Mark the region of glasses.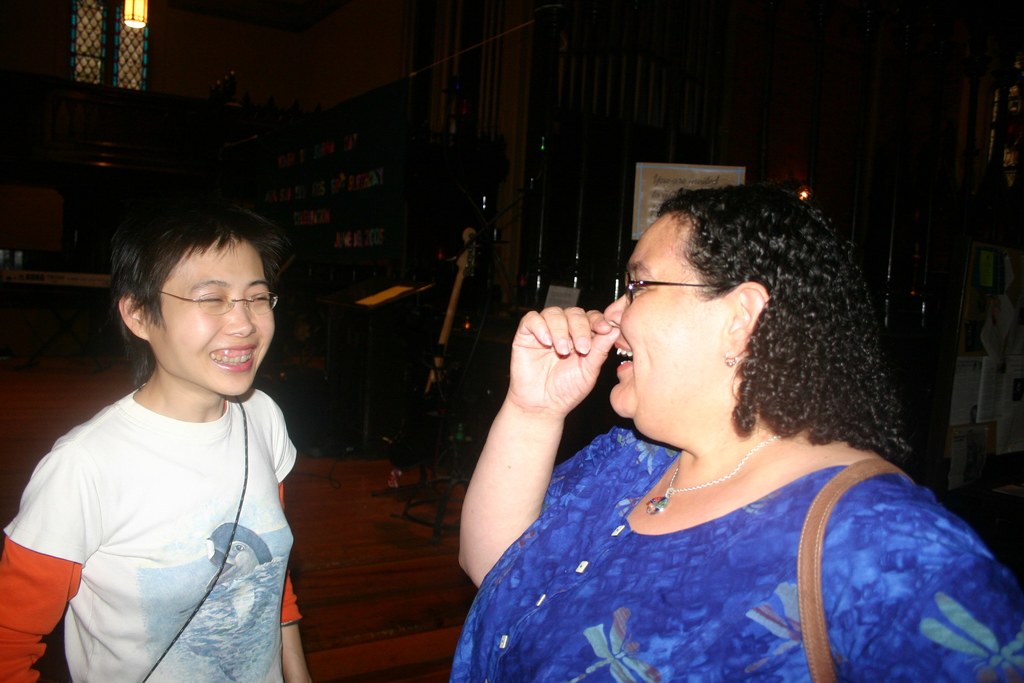
Region: {"left": 616, "top": 273, "right": 733, "bottom": 306}.
